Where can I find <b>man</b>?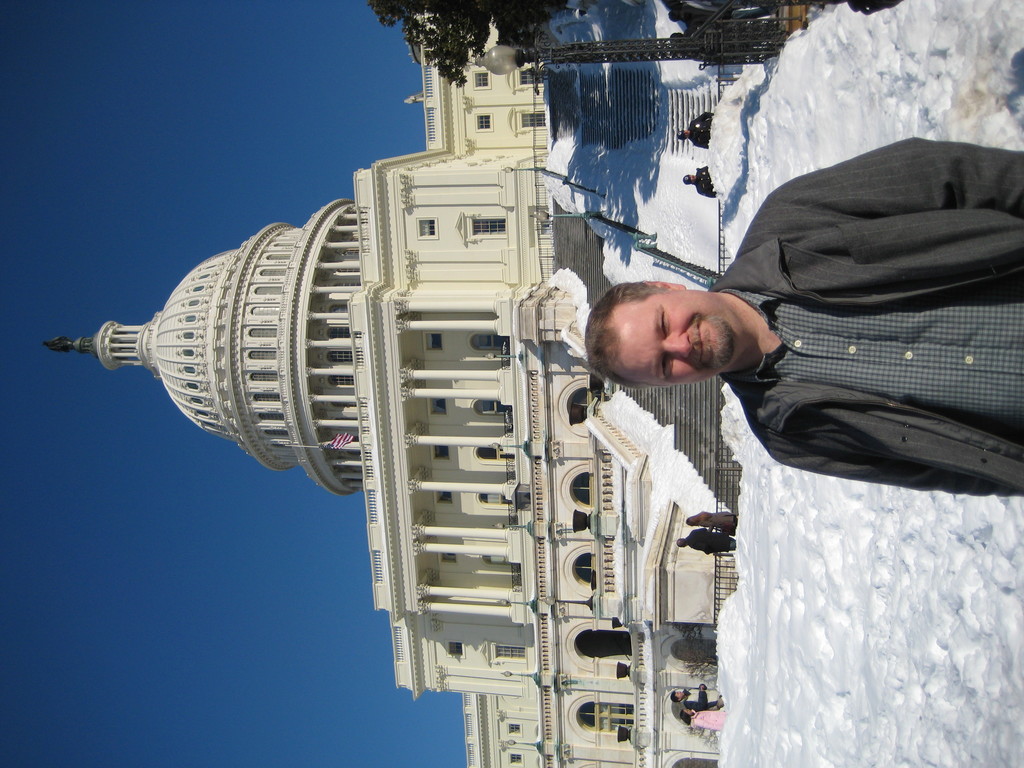
You can find it at rect(669, 680, 725, 712).
